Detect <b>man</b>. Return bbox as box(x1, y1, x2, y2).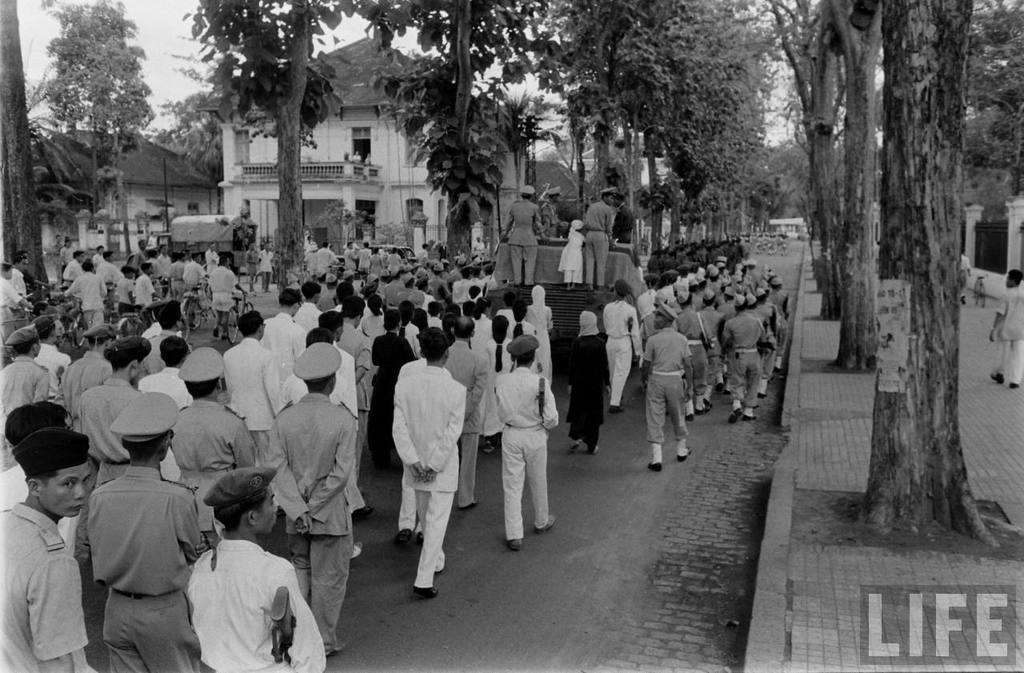
box(31, 314, 72, 399).
